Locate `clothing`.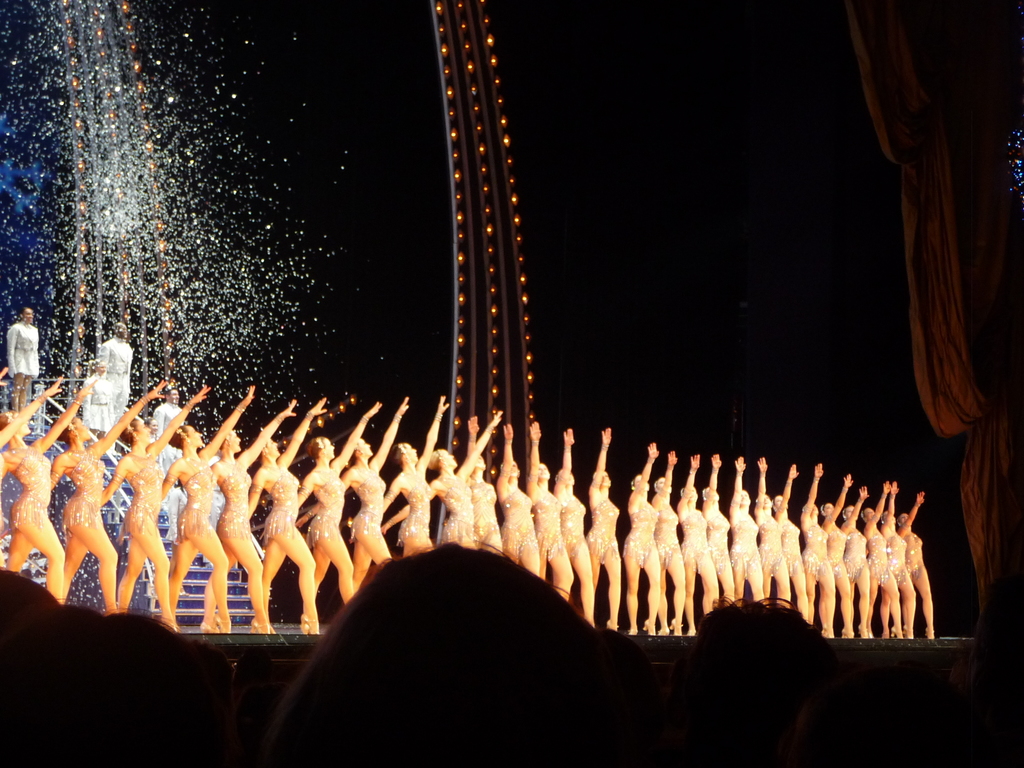
Bounding box: 799 526 825 580.
